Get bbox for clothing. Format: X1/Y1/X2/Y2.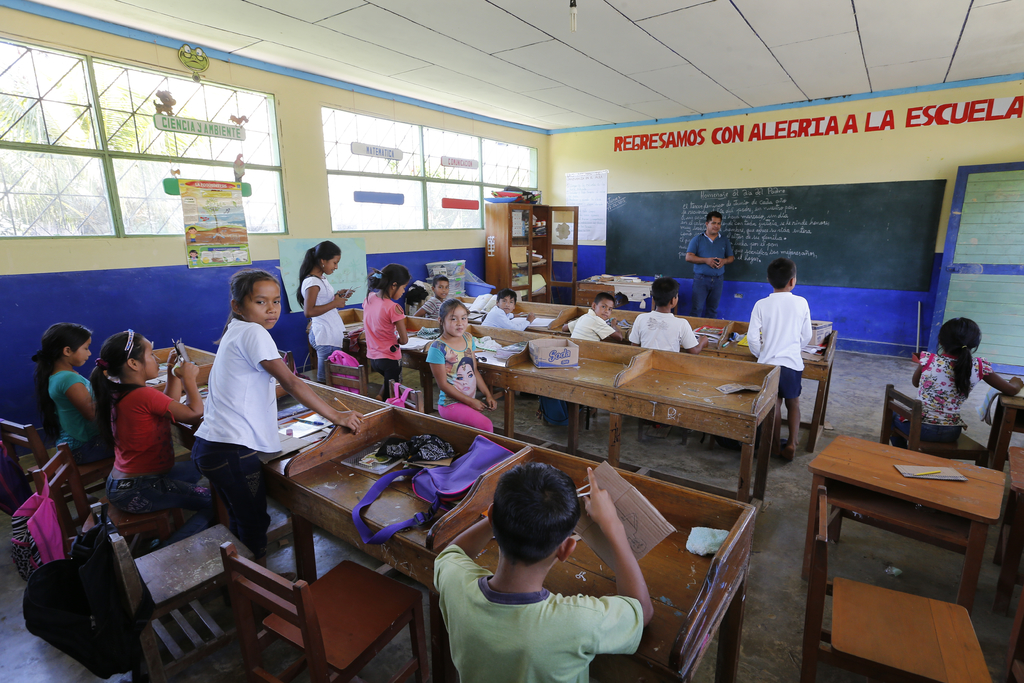
627/313/701/355.
